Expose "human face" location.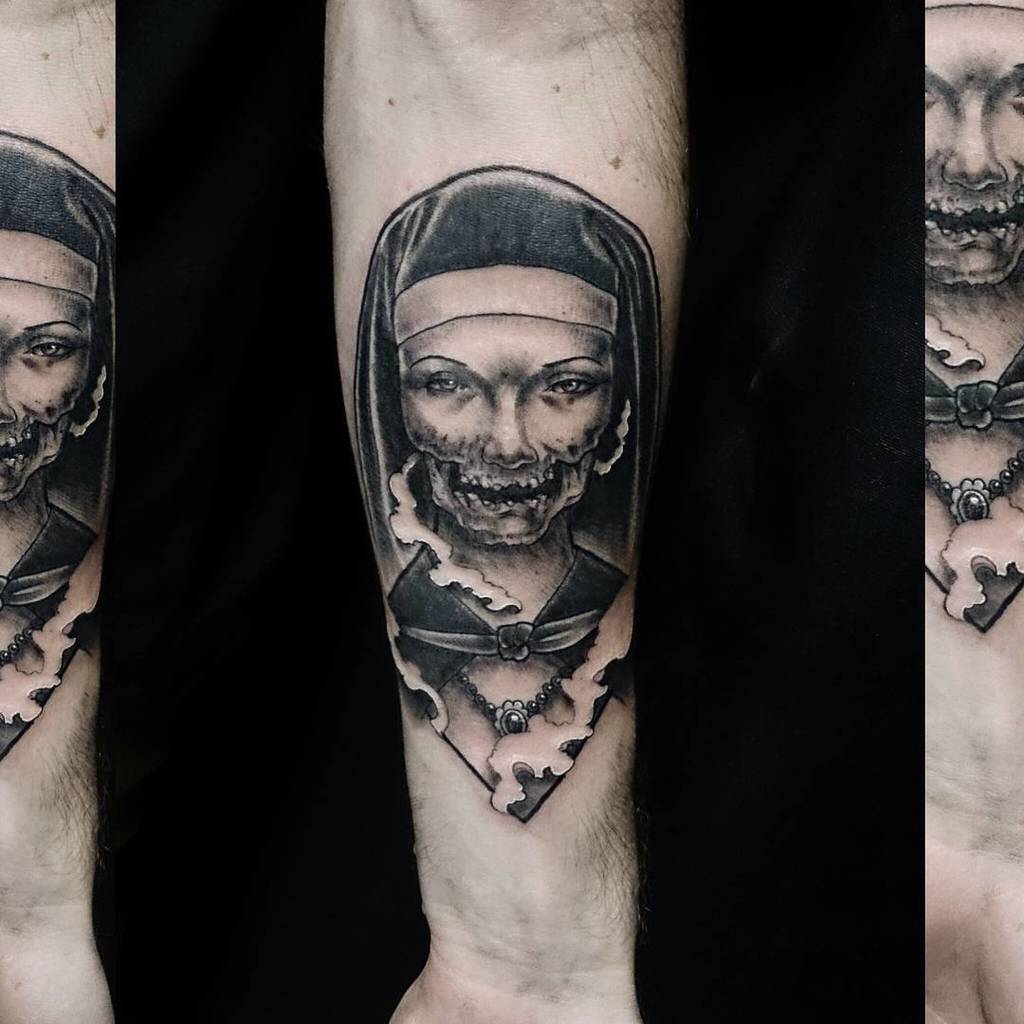
Exposed at 927 5 1023 282.
